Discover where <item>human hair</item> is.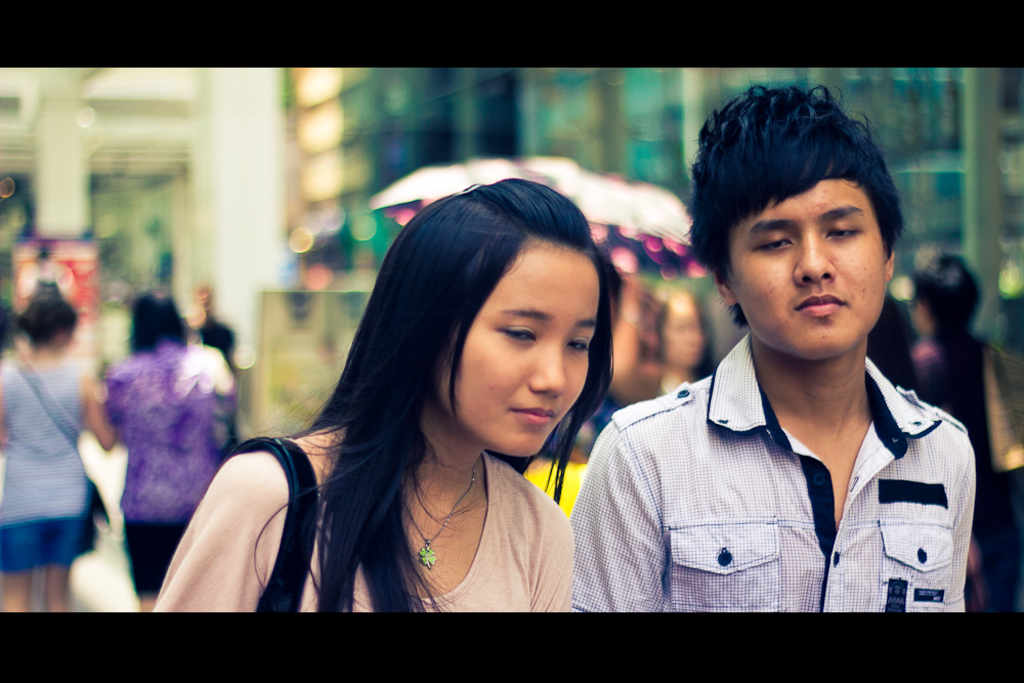
Discovered at [x1=17, y1=294, x2=77, y2=349].
